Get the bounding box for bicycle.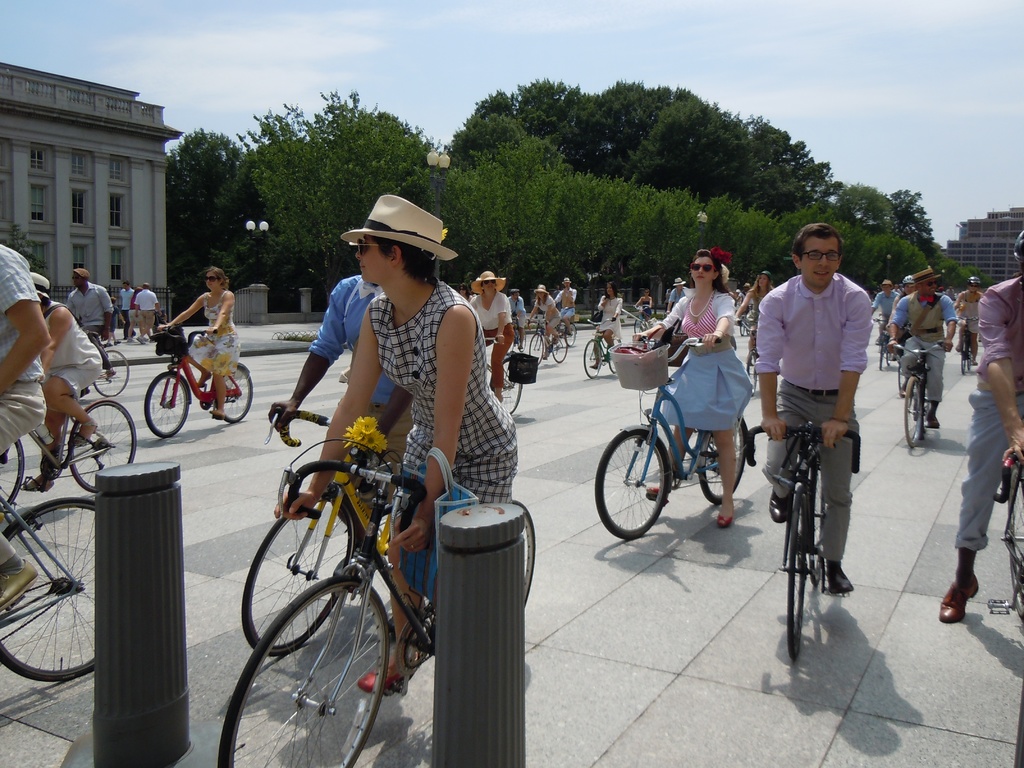
bbox=(632, 305, 652, 336).
